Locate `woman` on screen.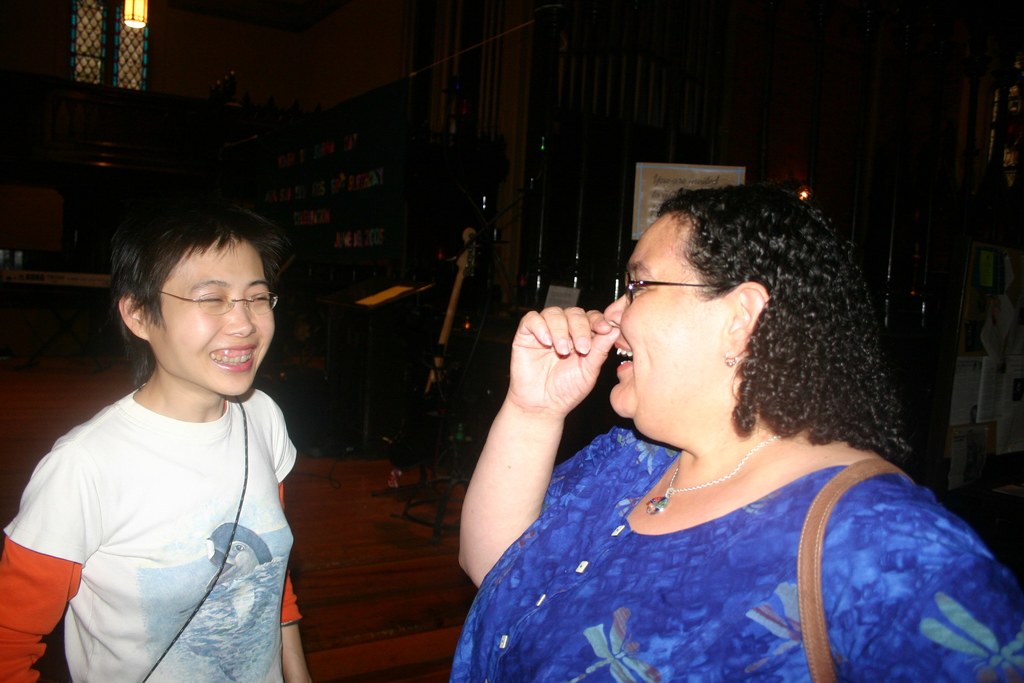
On screen at [0,210,312,682].
